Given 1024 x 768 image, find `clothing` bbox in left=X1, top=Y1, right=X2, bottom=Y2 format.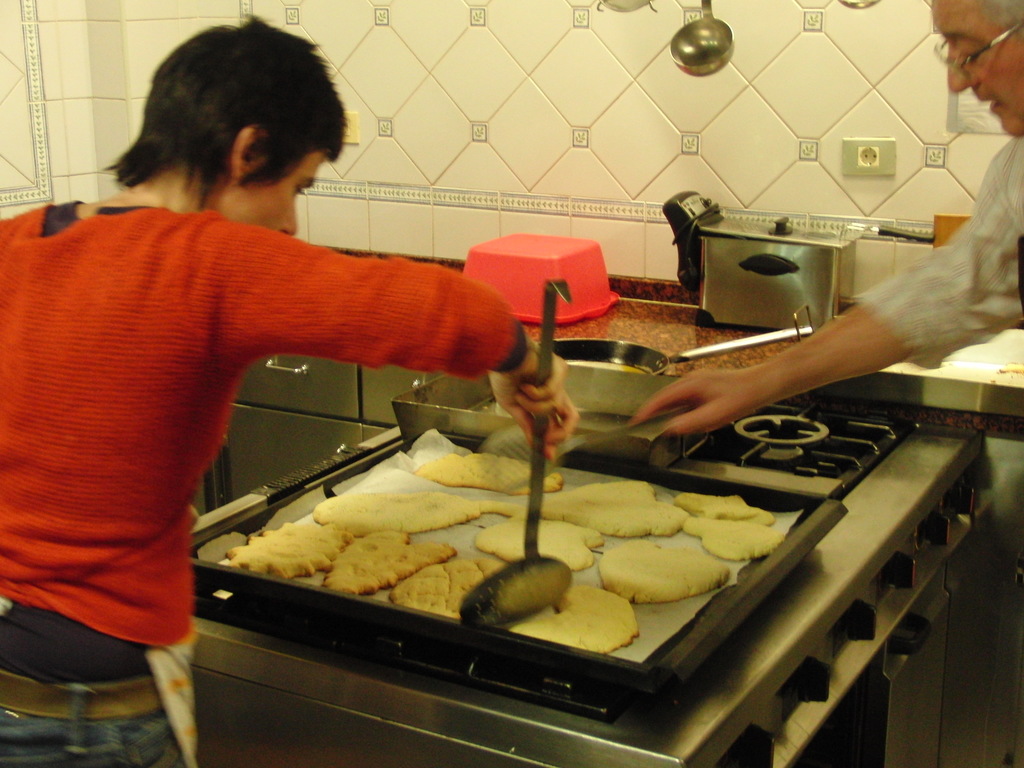
left=0, top=186, right=524, bottom=767.
